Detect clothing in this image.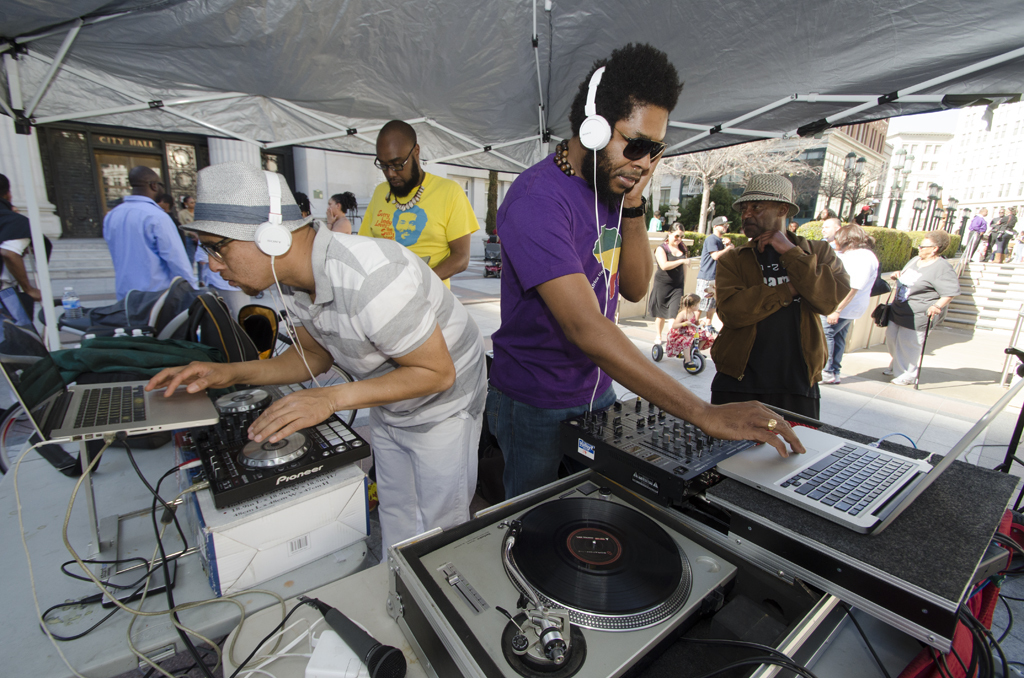
Detection: 367/412/488/564.
